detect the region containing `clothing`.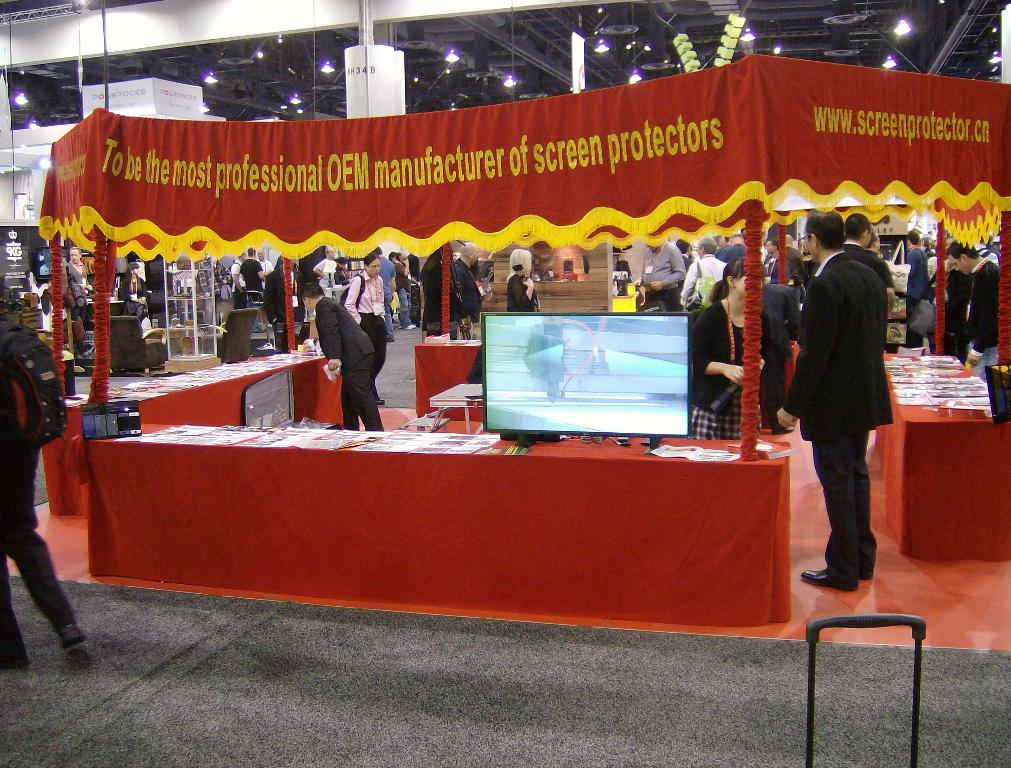
detection(0, 277, 76, 655).
